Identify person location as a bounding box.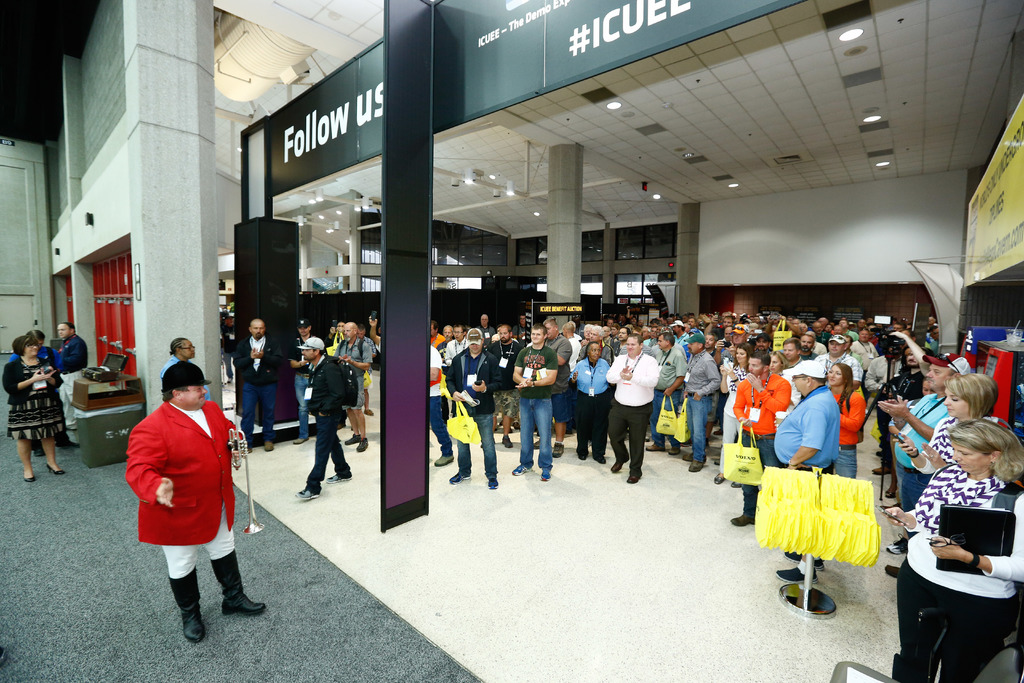
detection(122, 362, 268, 645).
